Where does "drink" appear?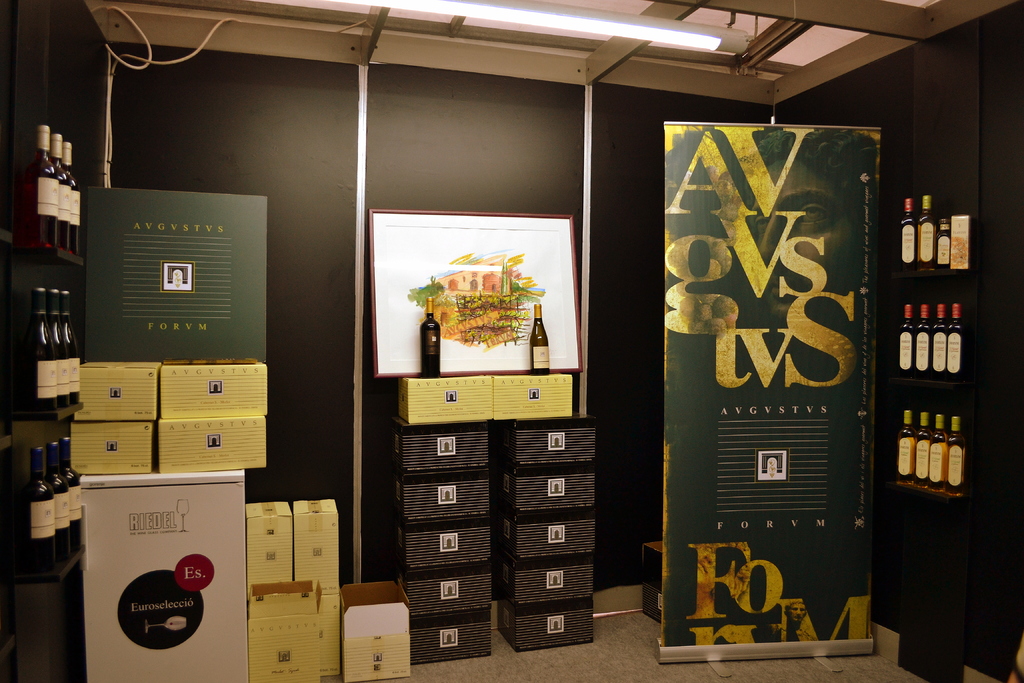
Appears at box=[40, 443, 70, 557].
